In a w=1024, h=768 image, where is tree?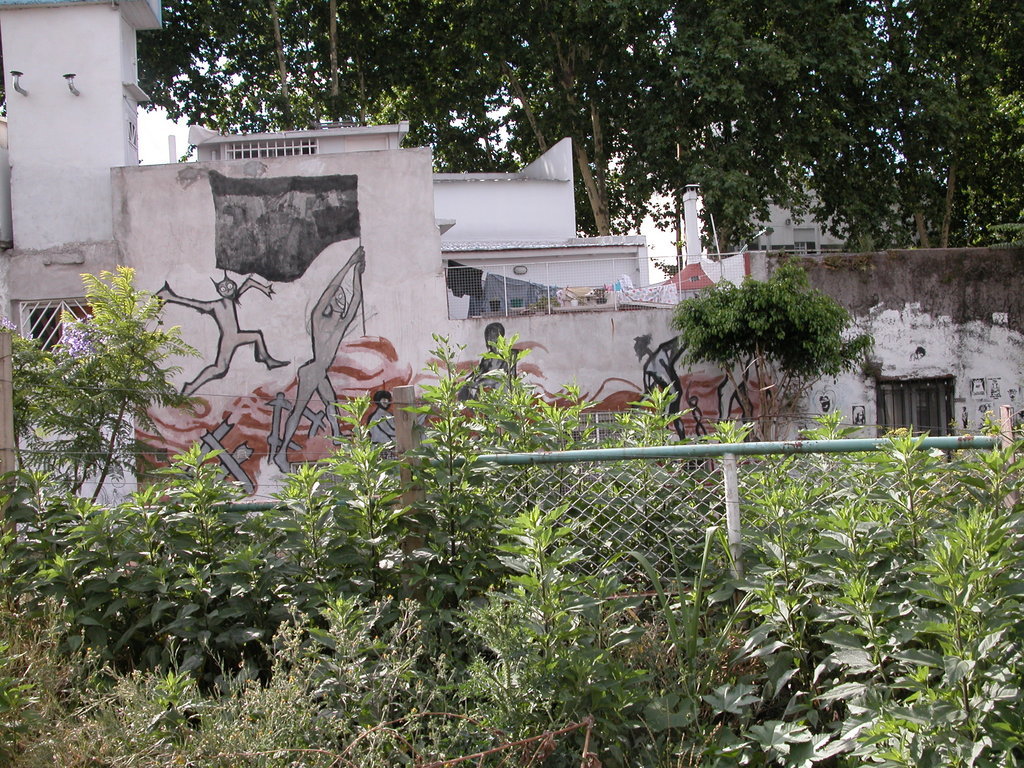
[350, 3, 564, 175].
